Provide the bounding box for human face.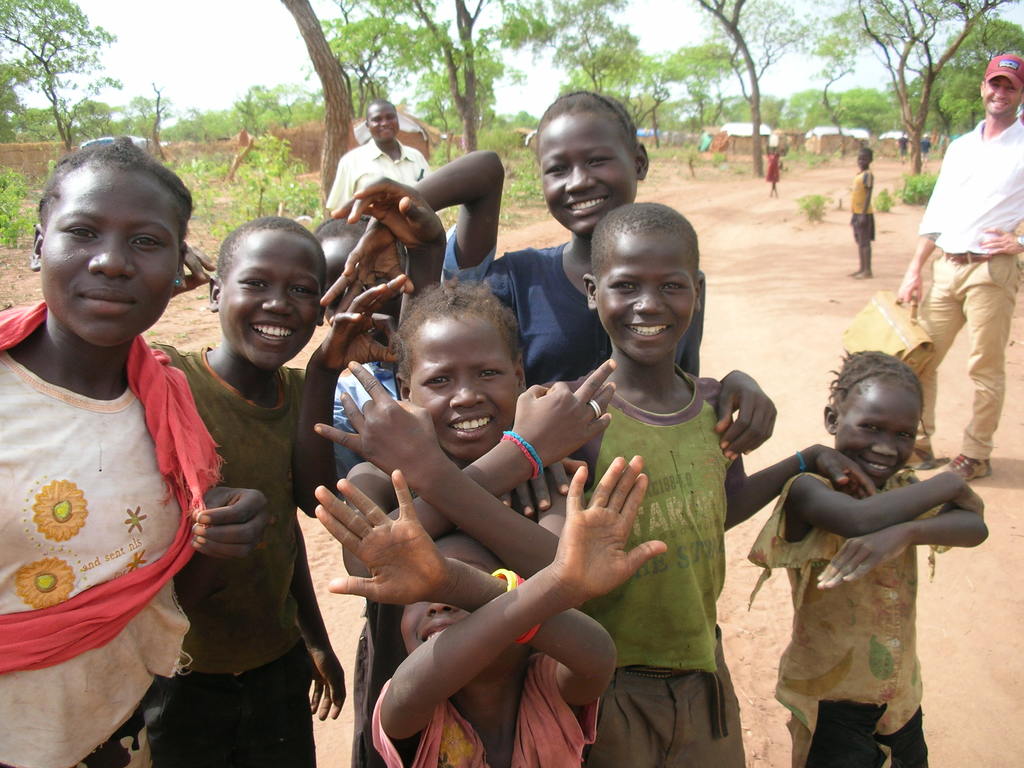
bbox=[596, 236, 694, 358].
